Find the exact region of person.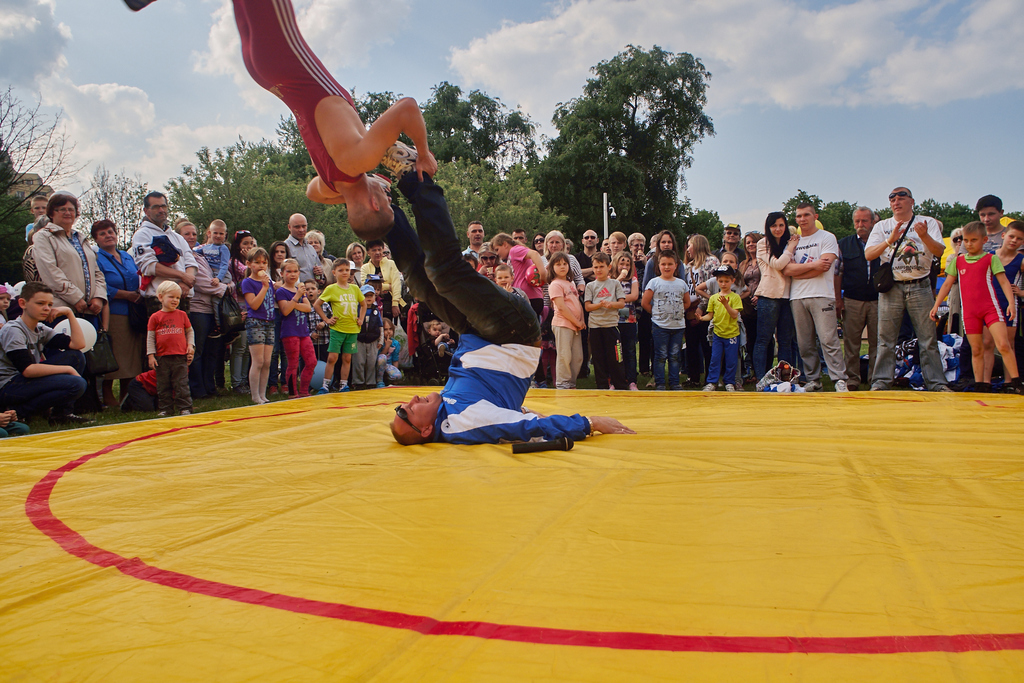
Exact region: (370, 138, 635, 448).
